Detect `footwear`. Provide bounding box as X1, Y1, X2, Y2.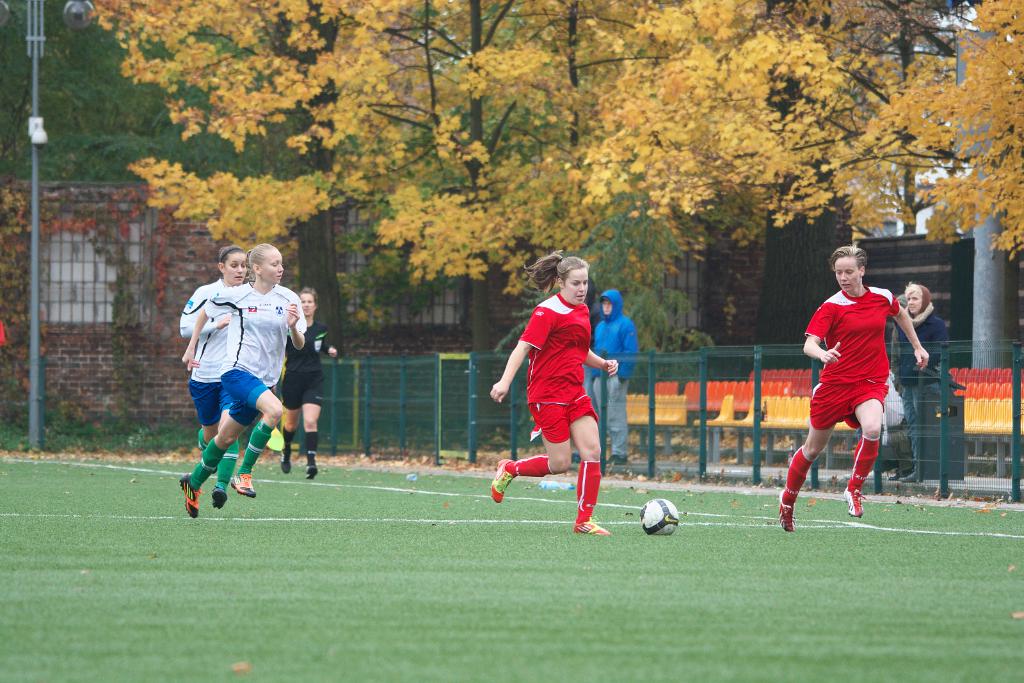
304, 464, 321, 479.
